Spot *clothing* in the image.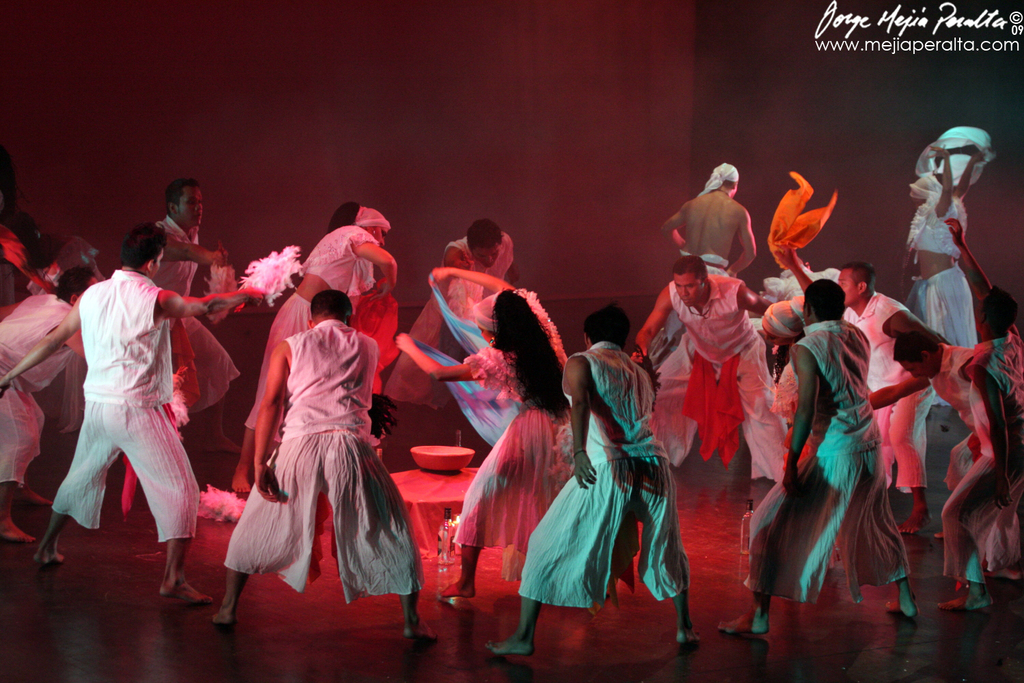
*clothing* found at bbox=(417, 278, 575, 578).
